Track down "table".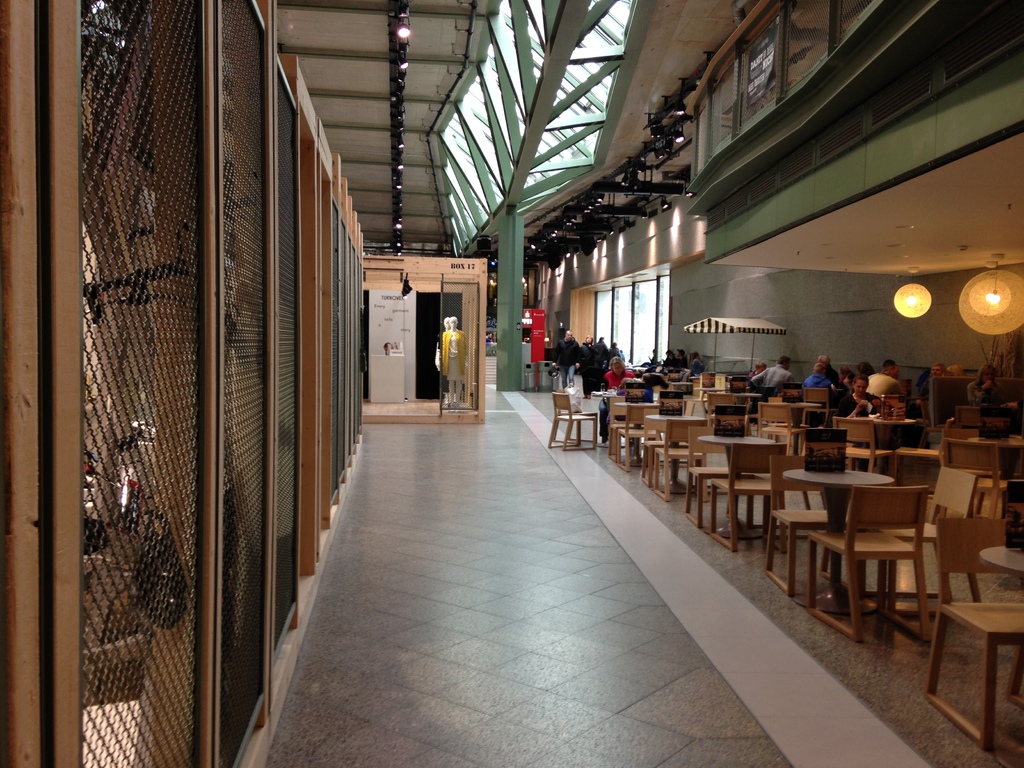
Tracked to 699,437,773,535.
